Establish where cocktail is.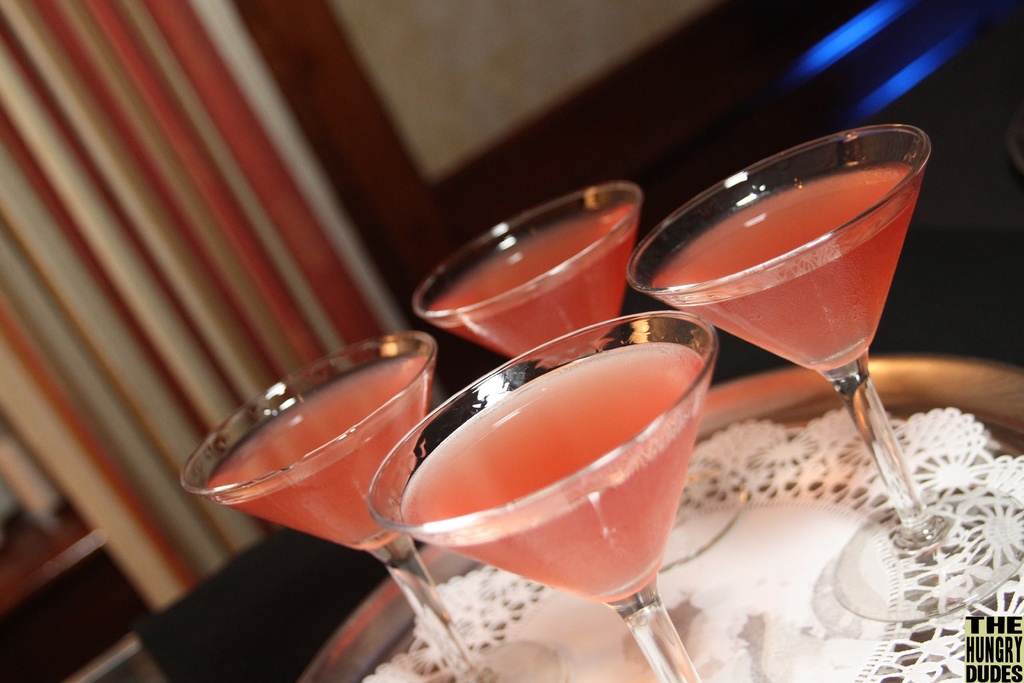
Established at [360,302,723,682].
